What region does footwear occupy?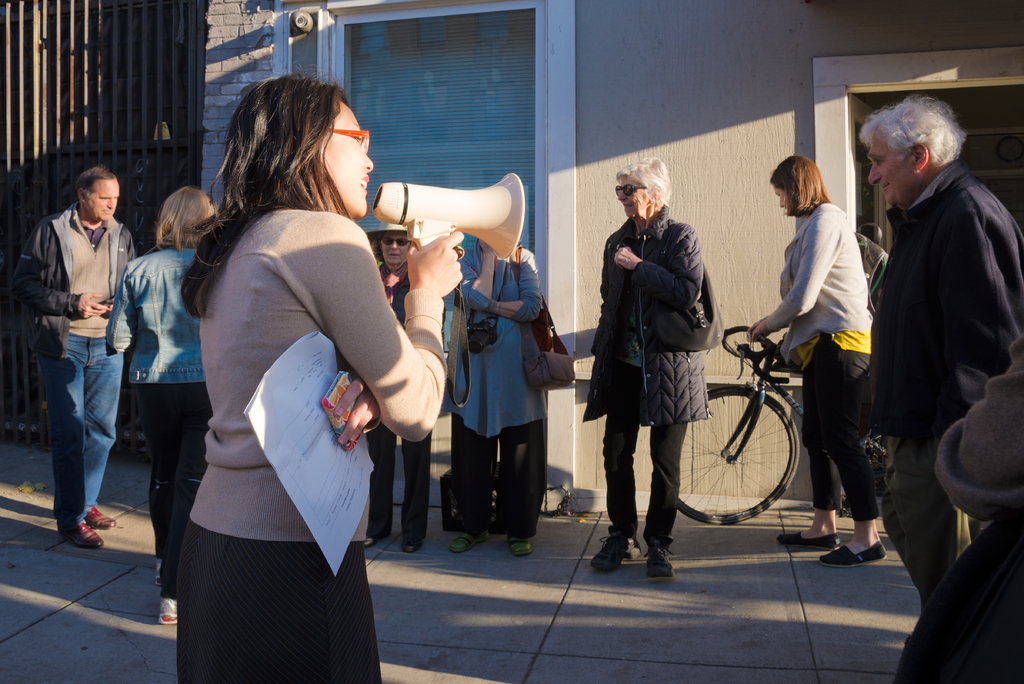
[818,543,890,568].
